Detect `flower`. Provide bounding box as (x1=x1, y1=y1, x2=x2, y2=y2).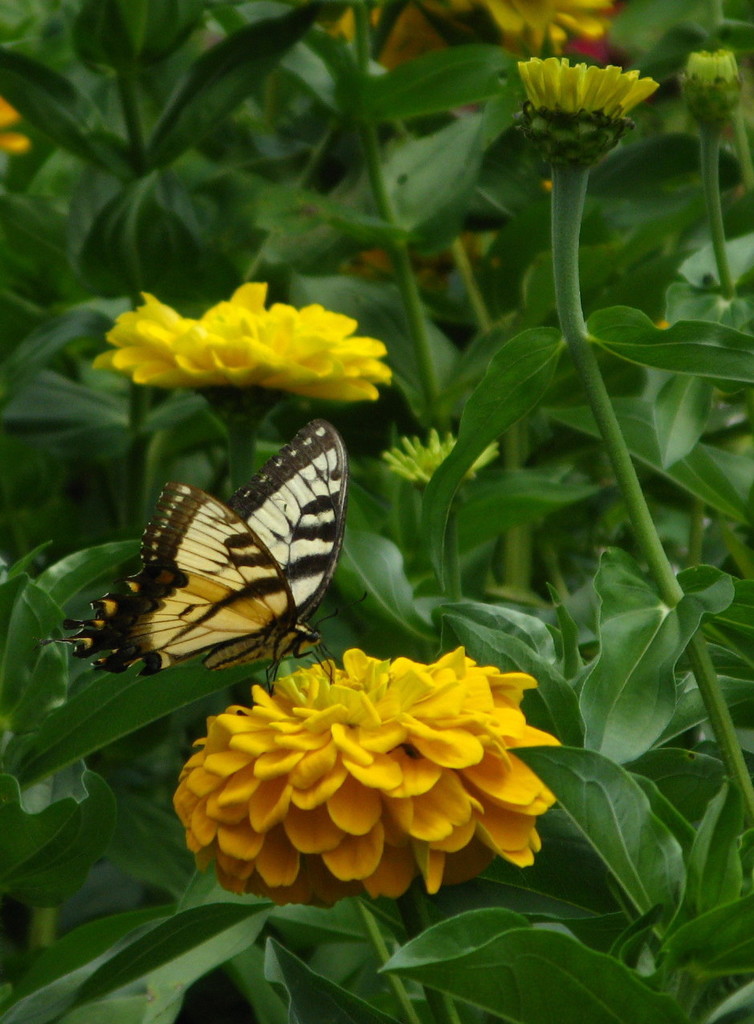
(x1=86, y1=279, x2=399, y2=401).
